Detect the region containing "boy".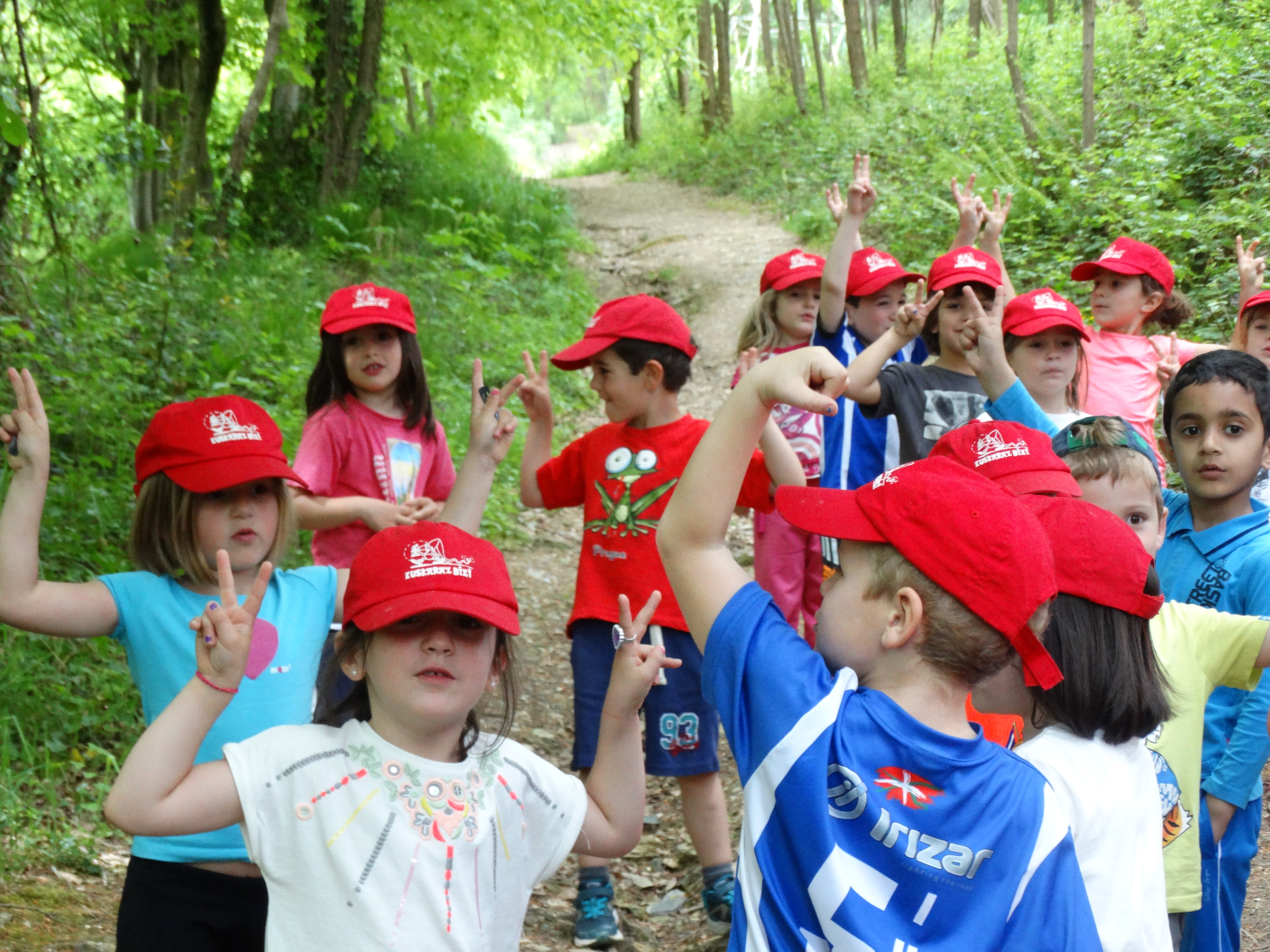
{"x1": 122, "y1": 71, "x2": 198, "y2": 232}.
